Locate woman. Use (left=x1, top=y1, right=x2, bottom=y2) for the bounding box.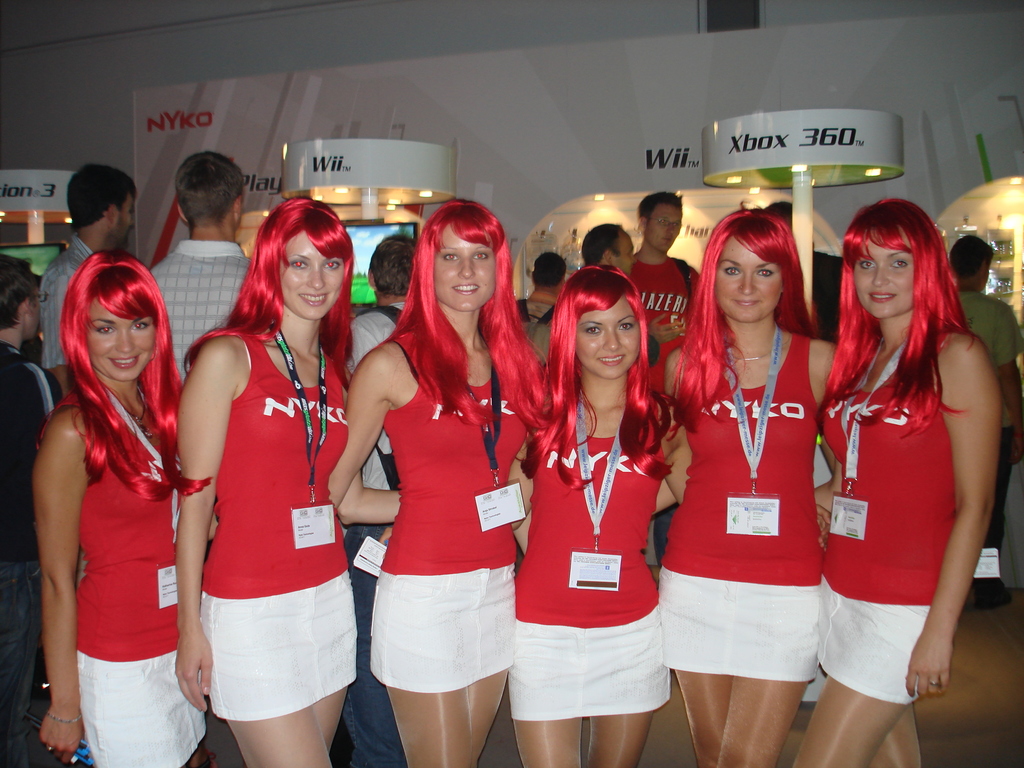
(left=173, top=195, right=401, bottom=767).
